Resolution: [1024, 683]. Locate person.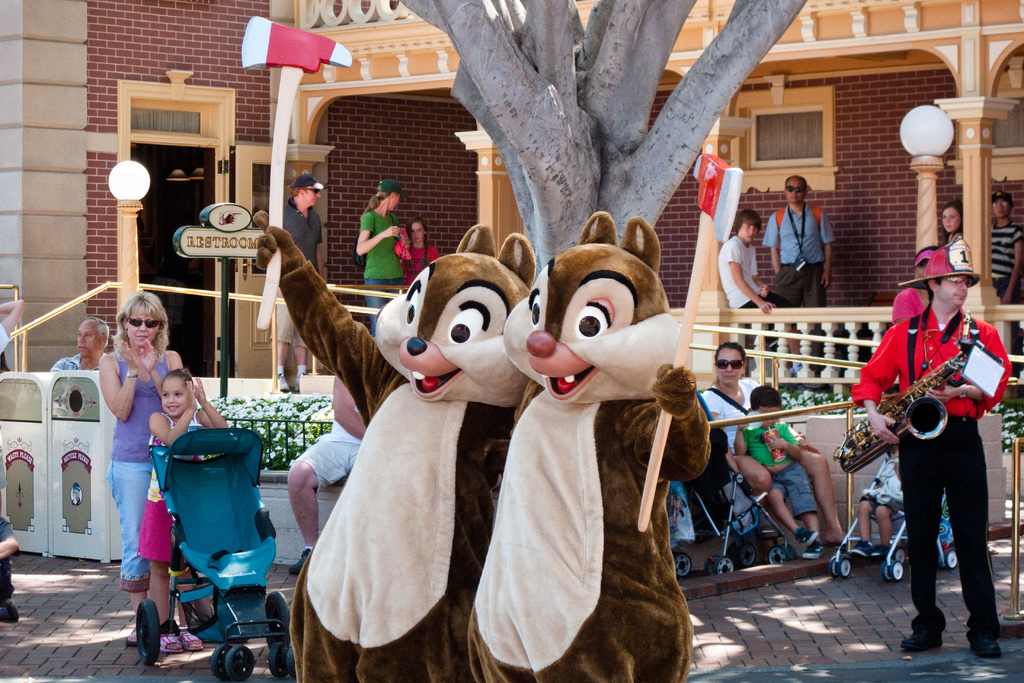
crop(734, 388, 819, 554).
